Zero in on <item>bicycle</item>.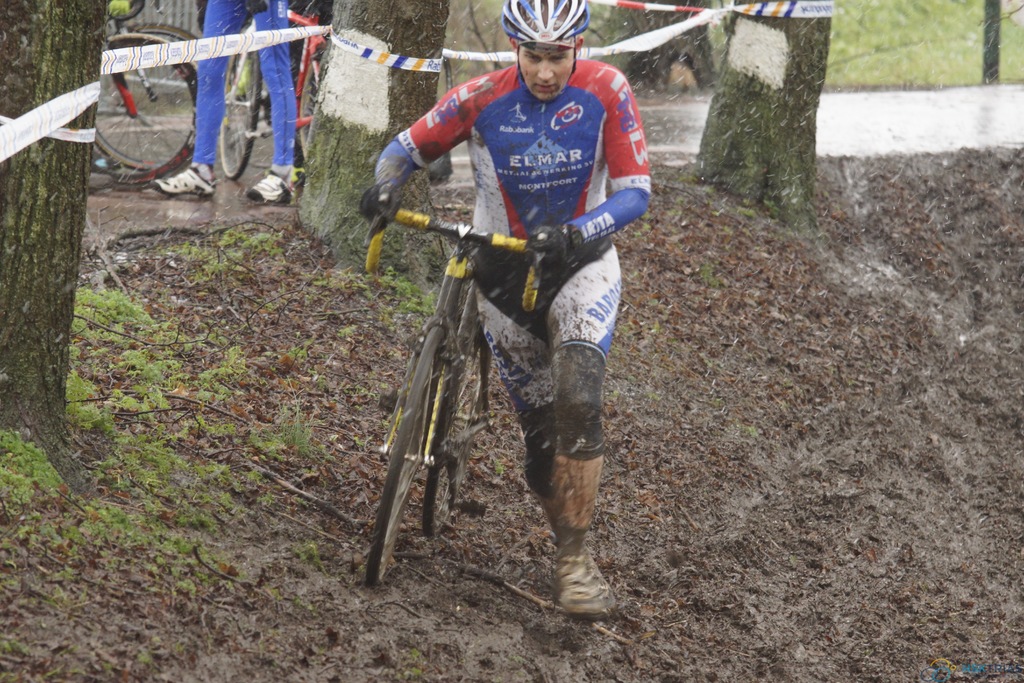
Zeroed in: 95, 38, 199, 201.
